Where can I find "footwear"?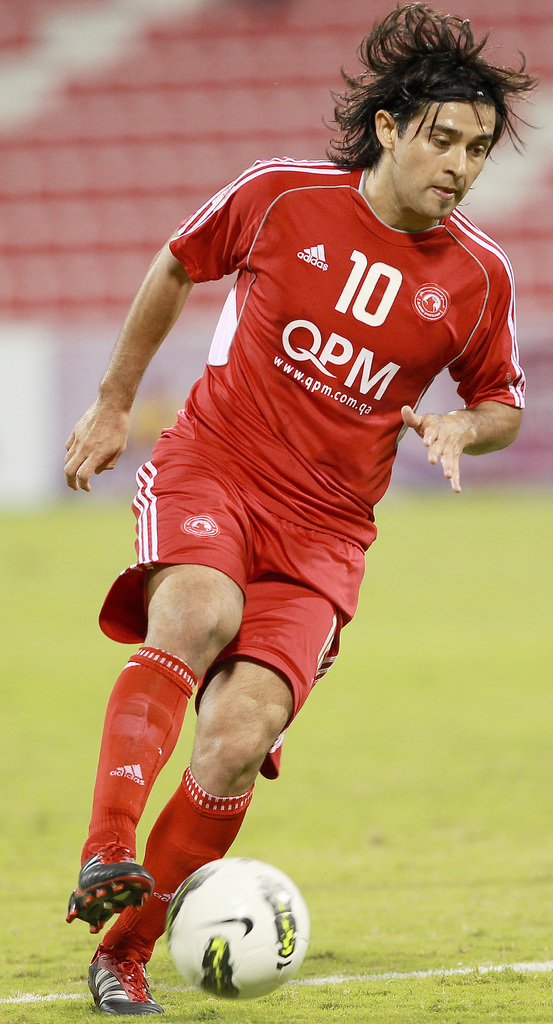
You can find it at {"left": 69, "top": 853, "right": 140, "bottom": 933}.
